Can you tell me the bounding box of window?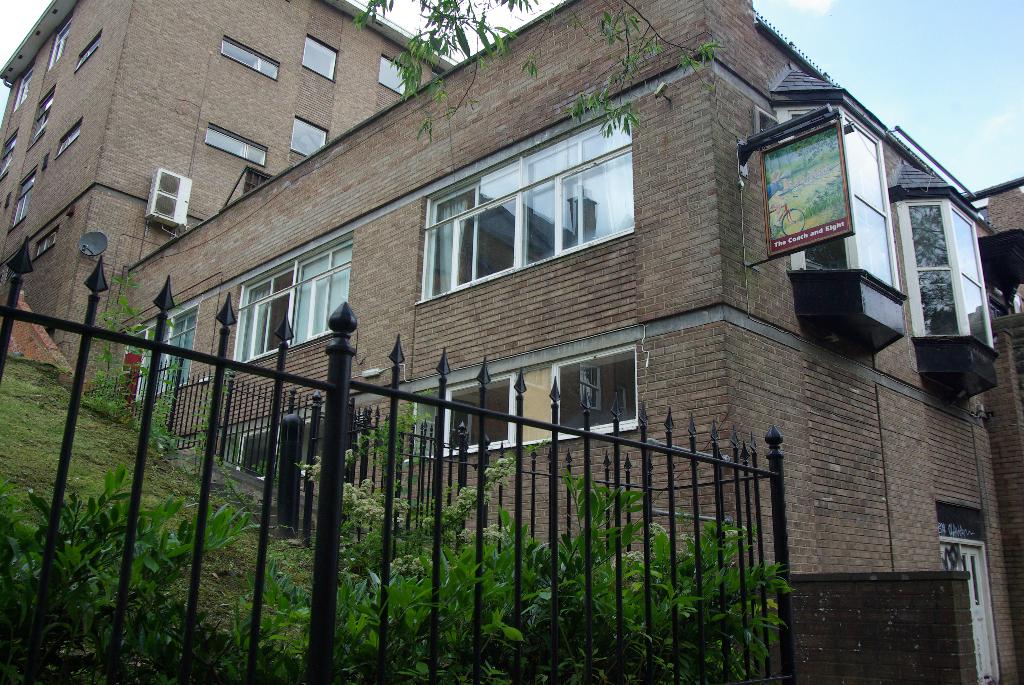
crop(233, 403, 321, 480).
